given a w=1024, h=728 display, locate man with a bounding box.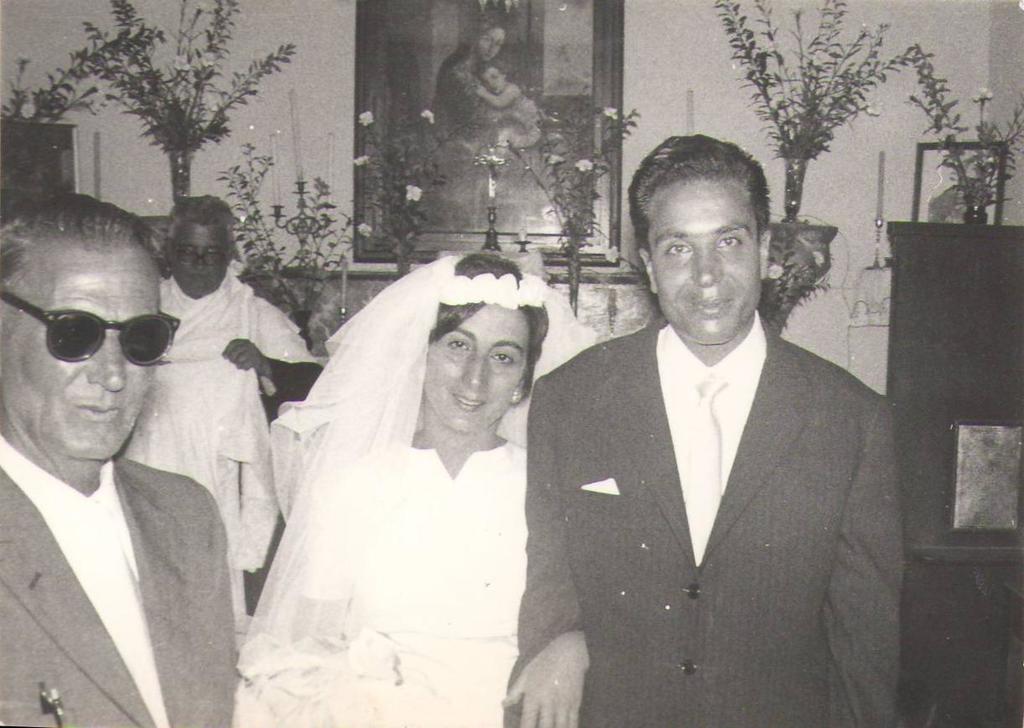
Located: BBox(520, 146, 889, 719).
